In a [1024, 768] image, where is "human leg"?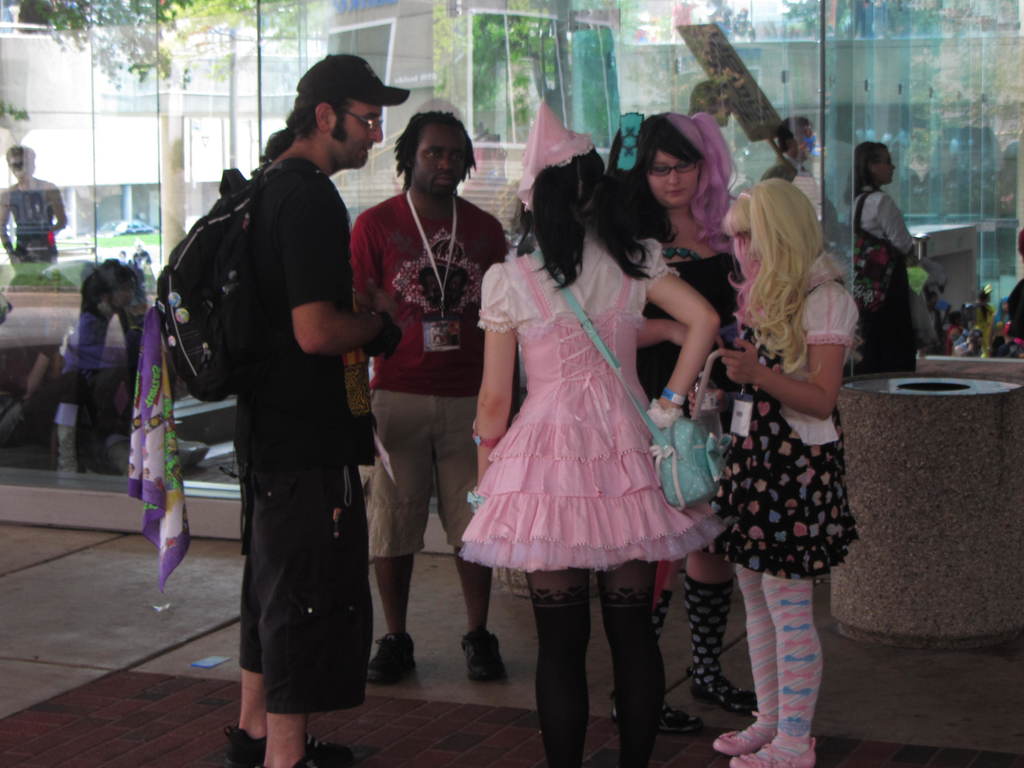
x1=744 y1=416 x2=824 y2=767.
